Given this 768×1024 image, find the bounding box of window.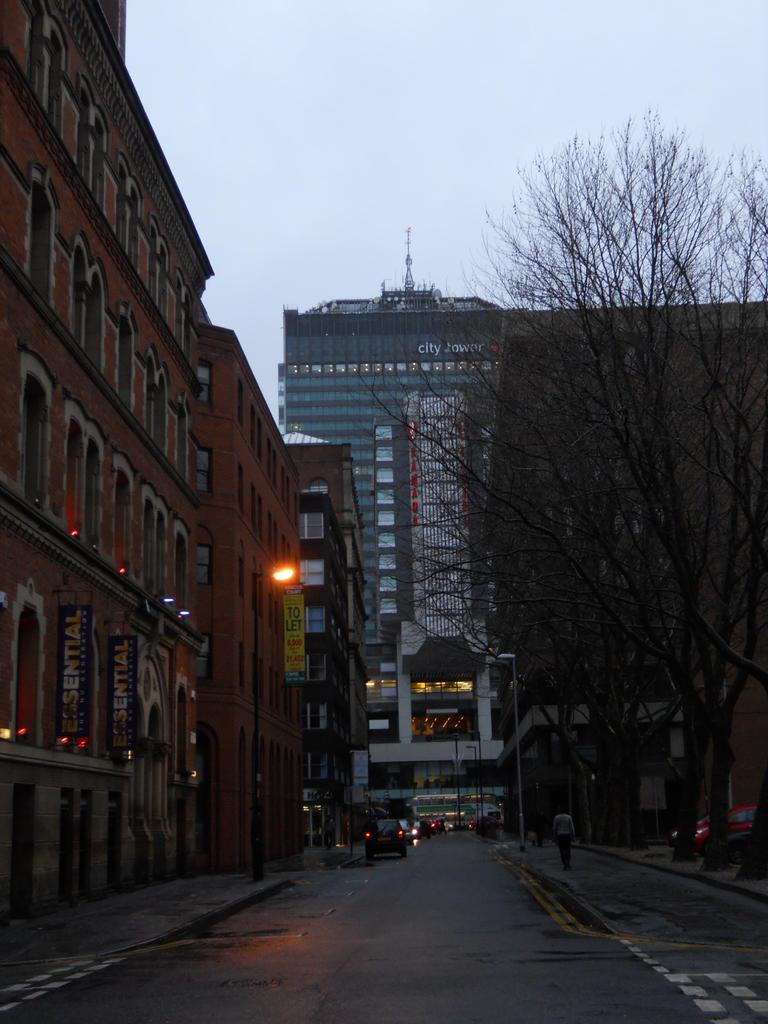
box=[296, 604, 323, 632].
